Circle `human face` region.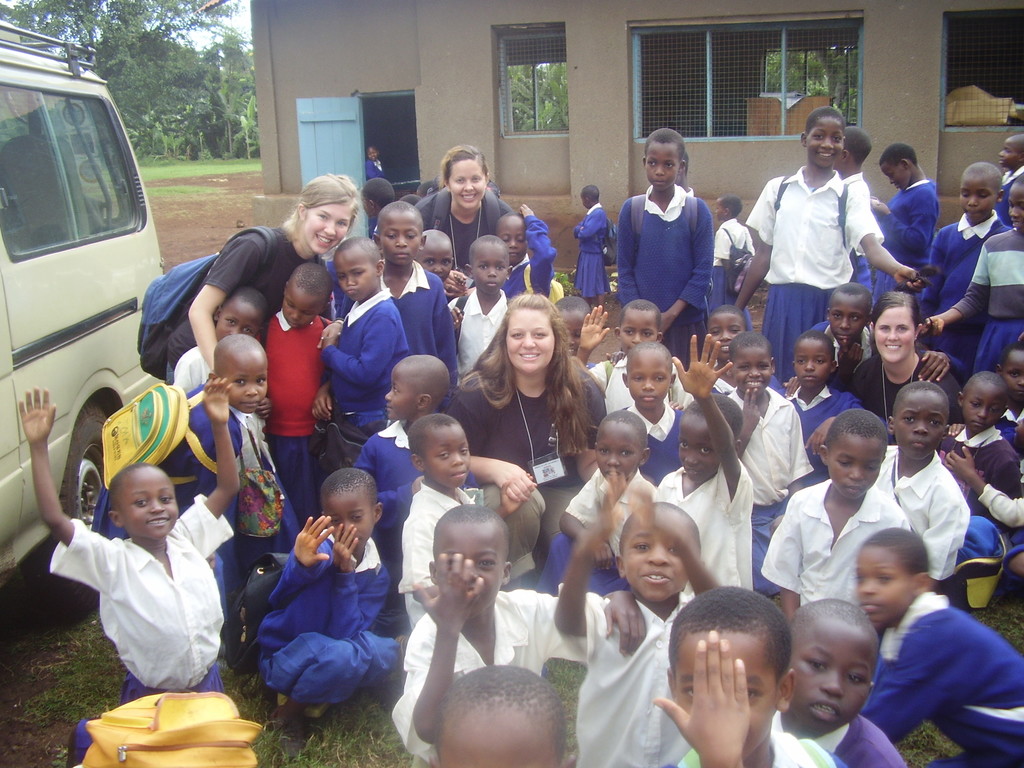
Region: (856, 547, 908, 622).
